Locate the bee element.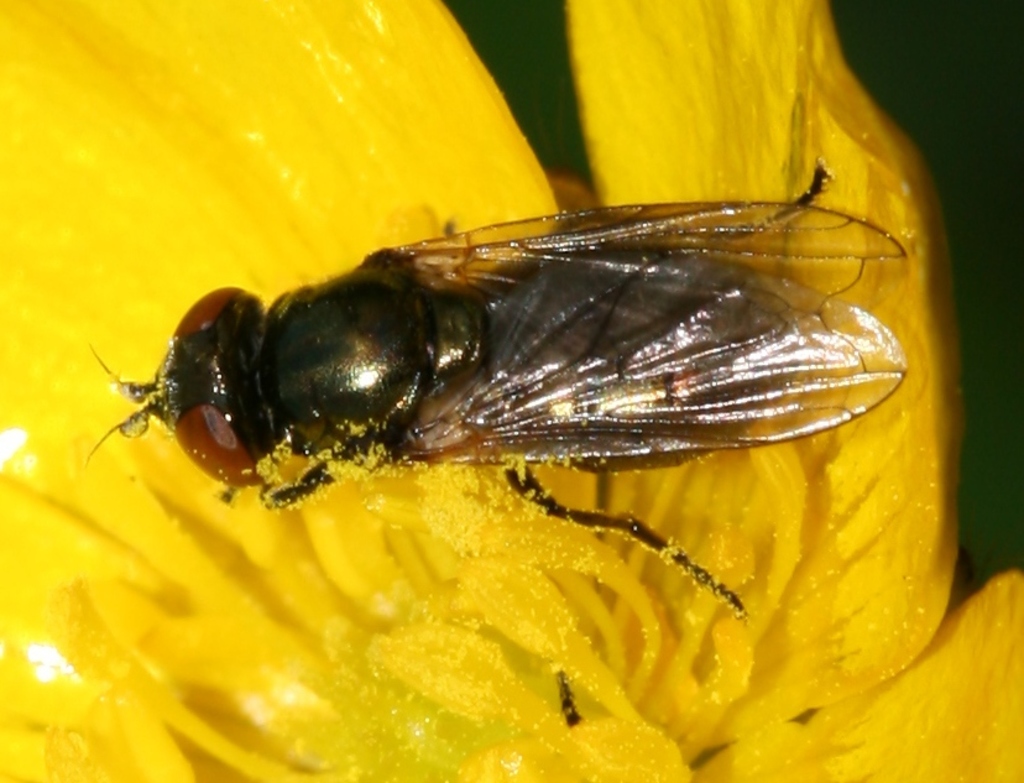
Element bbox: pyautogui.locateOnScreen(57, 150, 961, 643).
